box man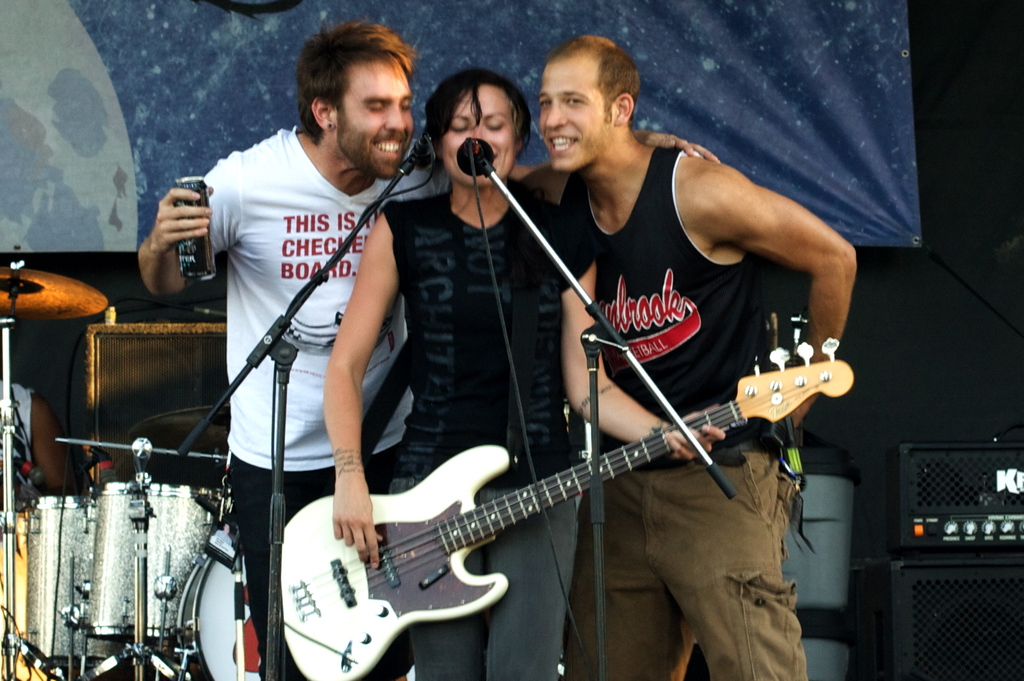
x1=158 y1=27 x2=445 y2=636
